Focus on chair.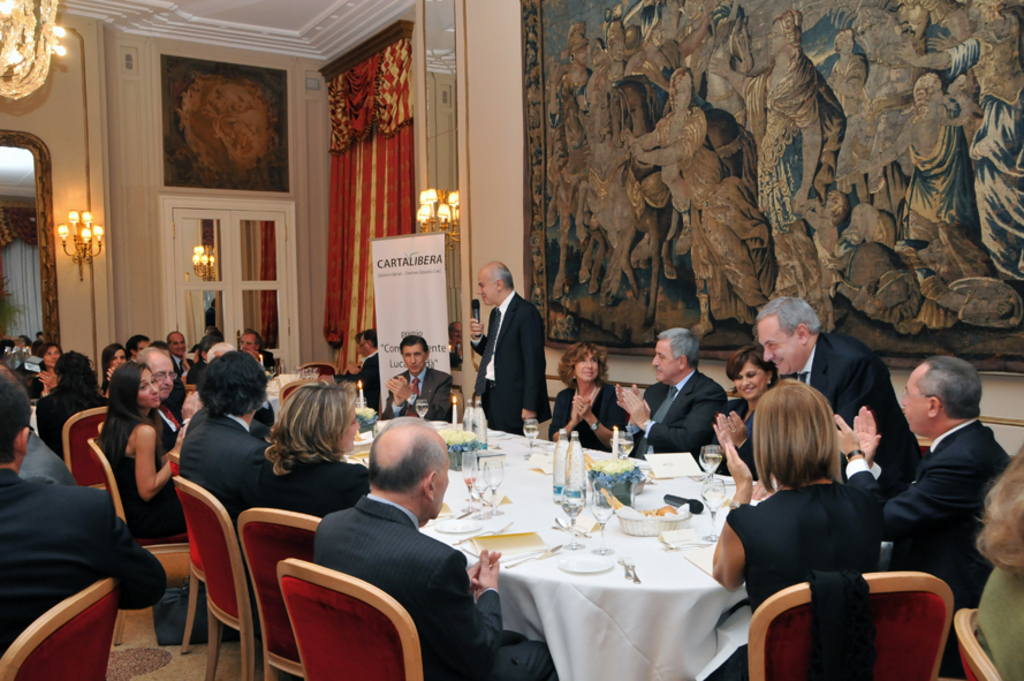
Focused at detection(306, 361, 339, 379).
